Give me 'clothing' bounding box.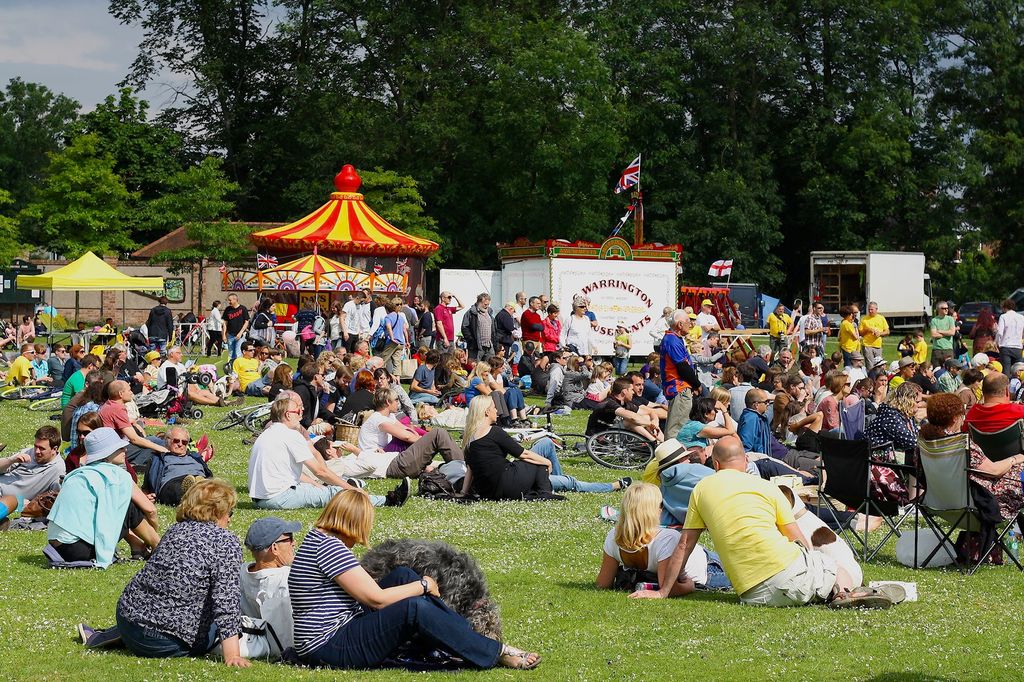
box(729, 387, 745, 413).
